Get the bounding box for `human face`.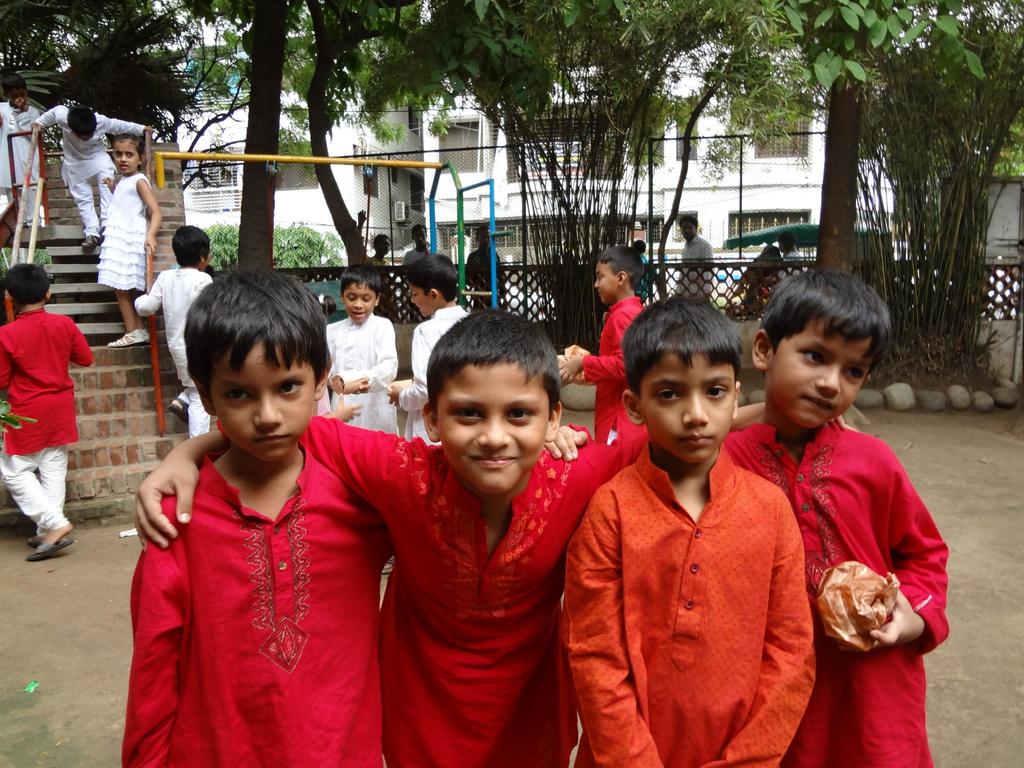
detection(681, 223, 694, 241).
